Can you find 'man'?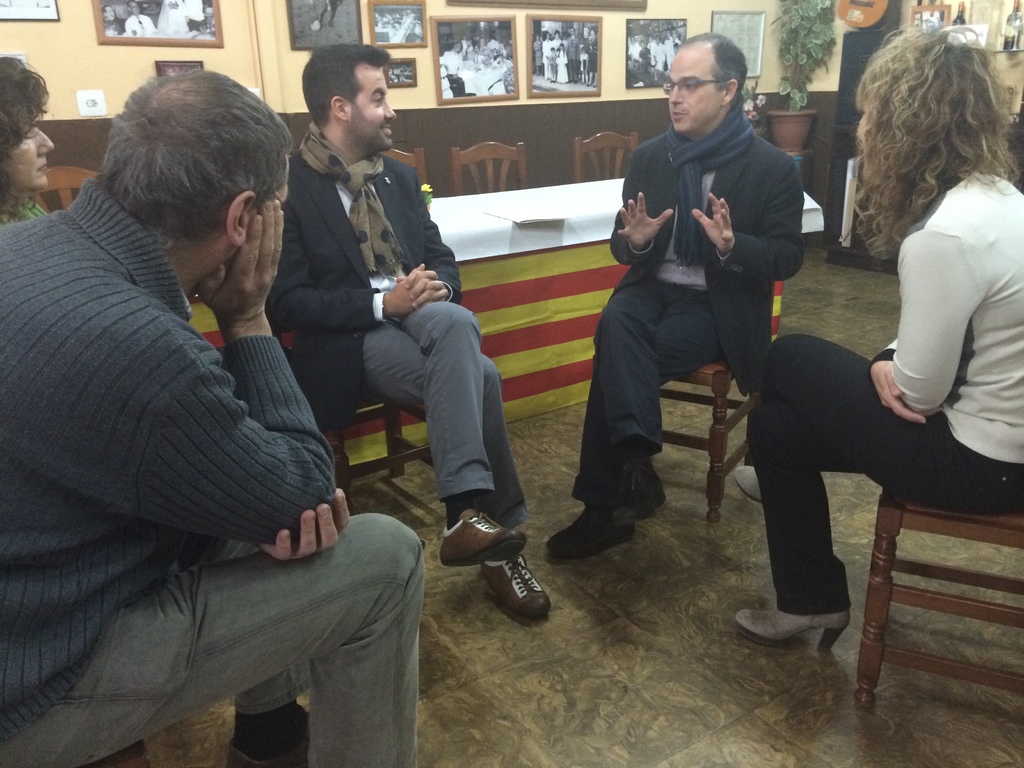
Yes, bounding box: BBox(0, 67, 419, 767).
